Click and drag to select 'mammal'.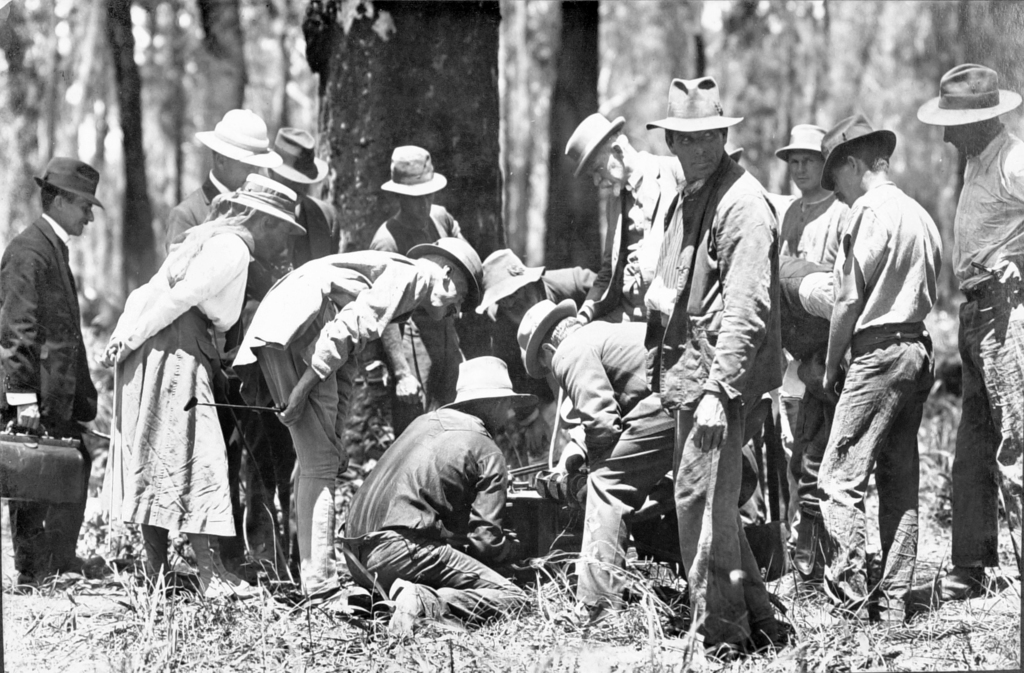
Selection: [771,120,858,576].
